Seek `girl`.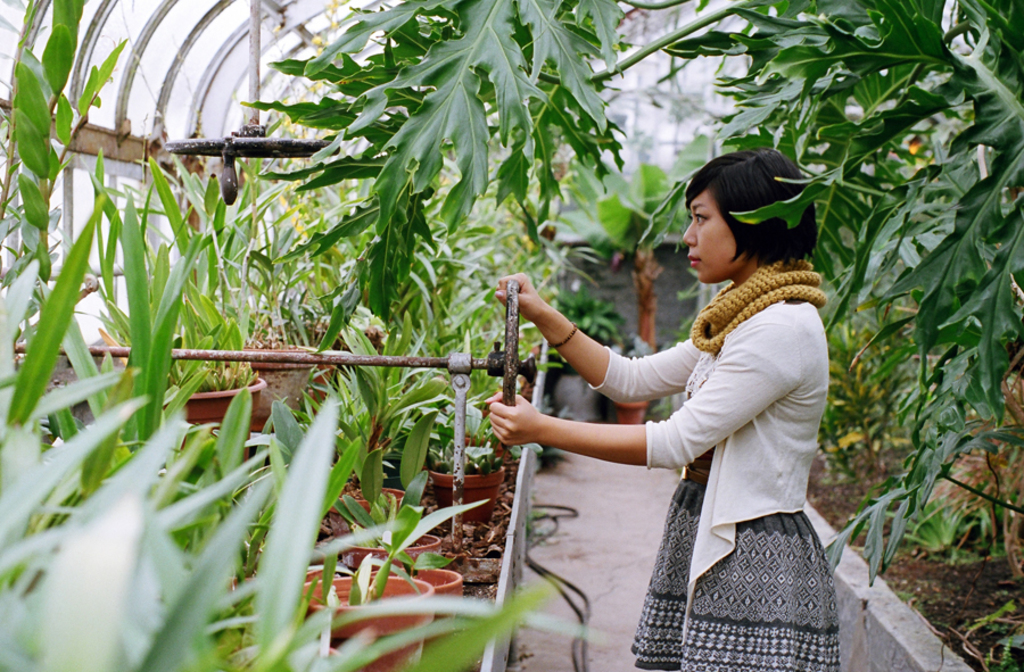
(x1=485, y1=149, x2=839, y2=671).
